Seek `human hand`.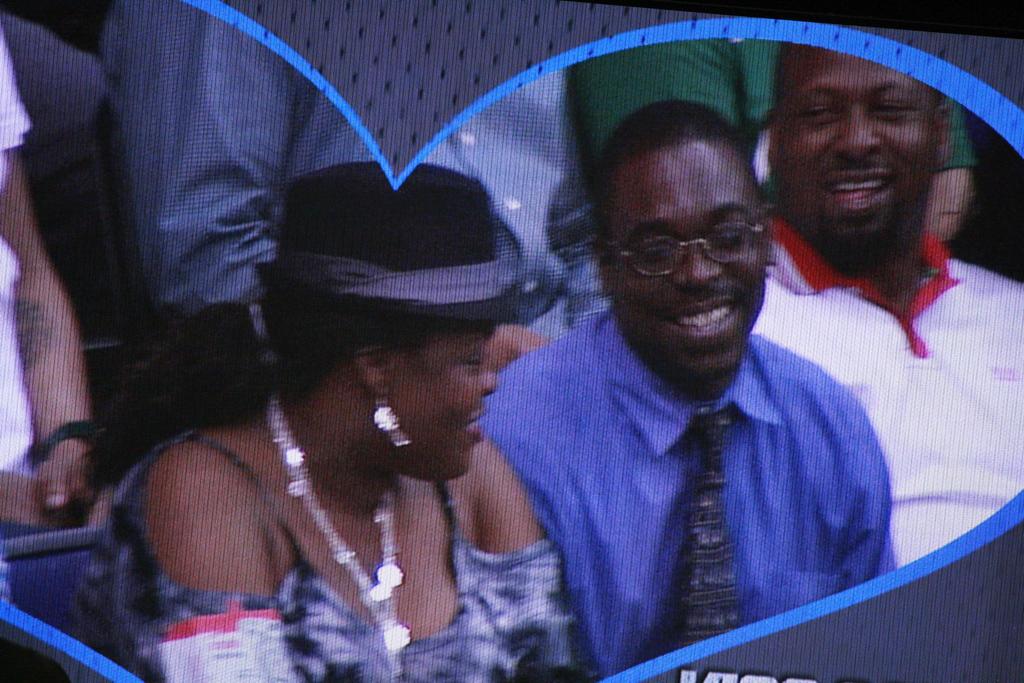
[left=485, top=320, right=557, bottom=374].
